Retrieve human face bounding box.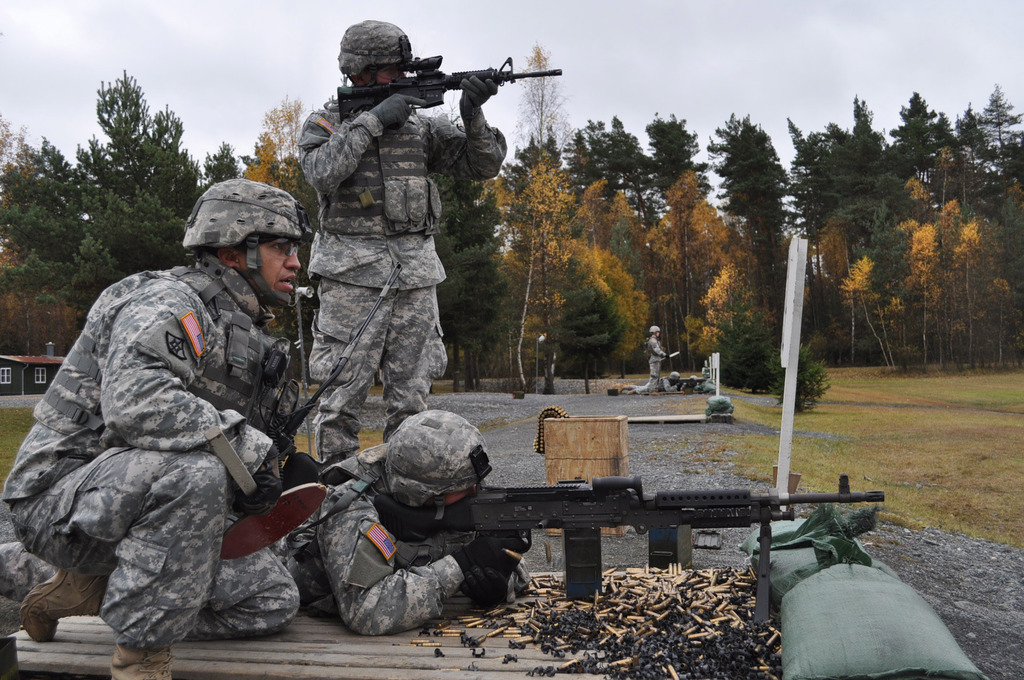
Bounding box: 362/65/410/88.
